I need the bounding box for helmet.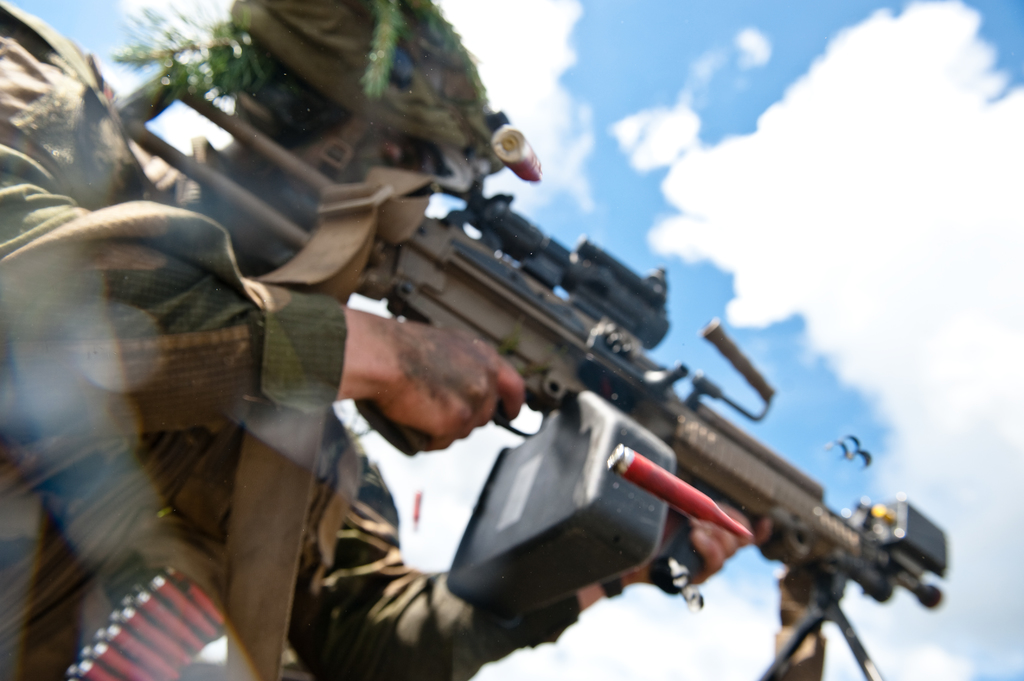
Here it is: locate(204, 0, 547, 186).
